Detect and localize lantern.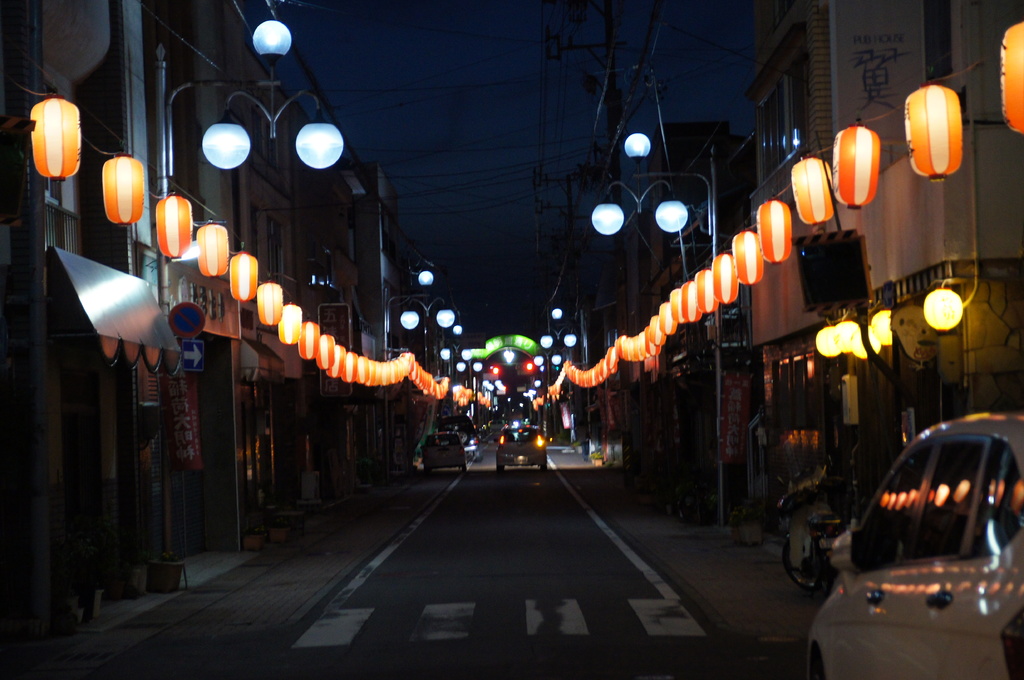
Localized at [x1=103, y1=152, x2=143, y2=223].
